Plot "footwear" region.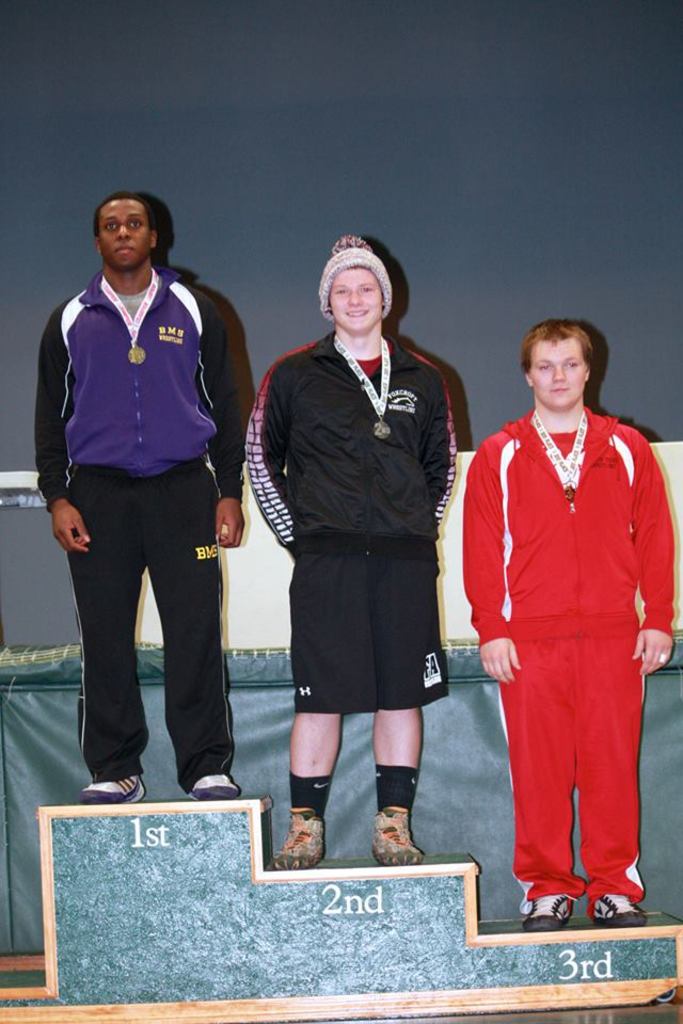
Plotted at [left=86, top=772, right=145, bottom=814].
